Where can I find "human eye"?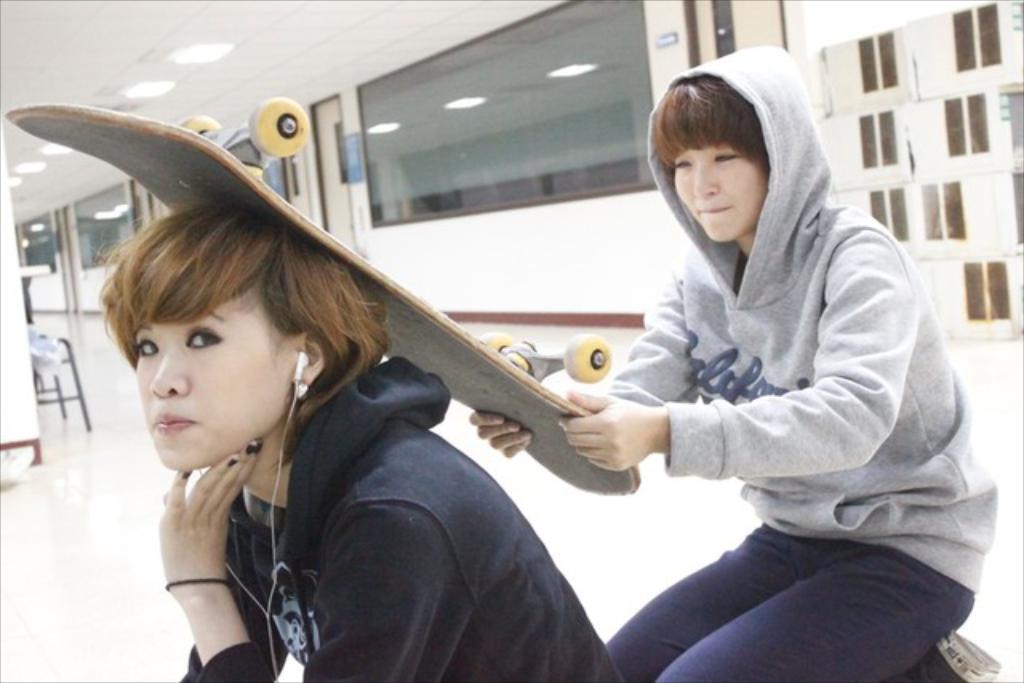
You can find it at 674, 157, 688, 168.
